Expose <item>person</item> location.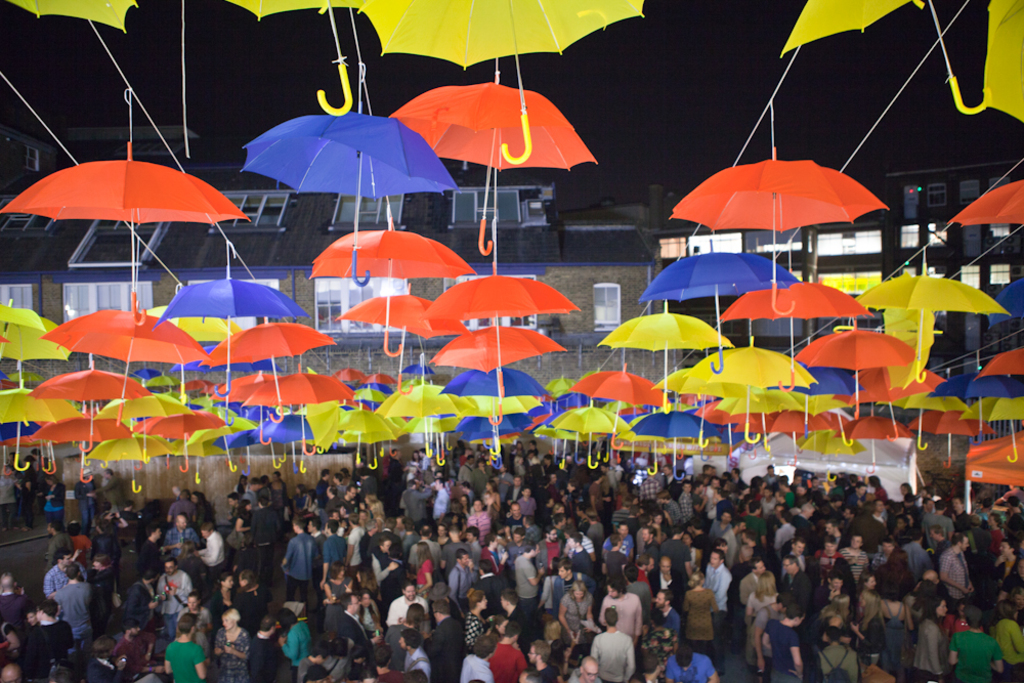
Exposed at locate(635, 515, 659, 552).
